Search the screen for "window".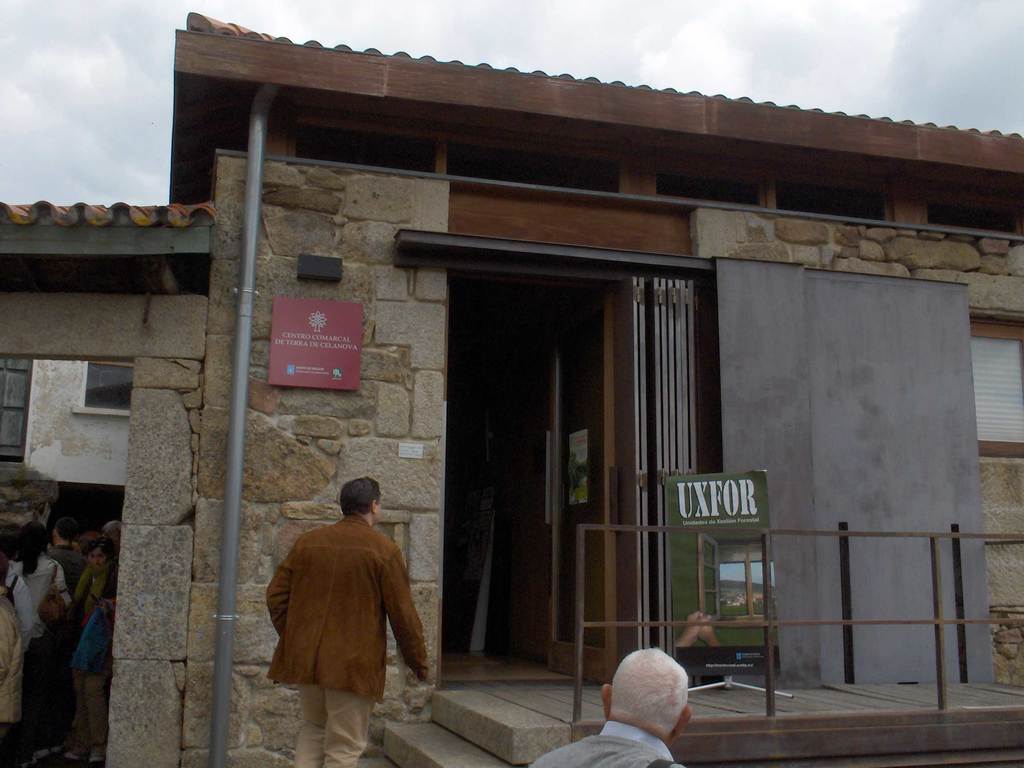
Found at <bbox>972, 306, 1023, 470</bbox>.
